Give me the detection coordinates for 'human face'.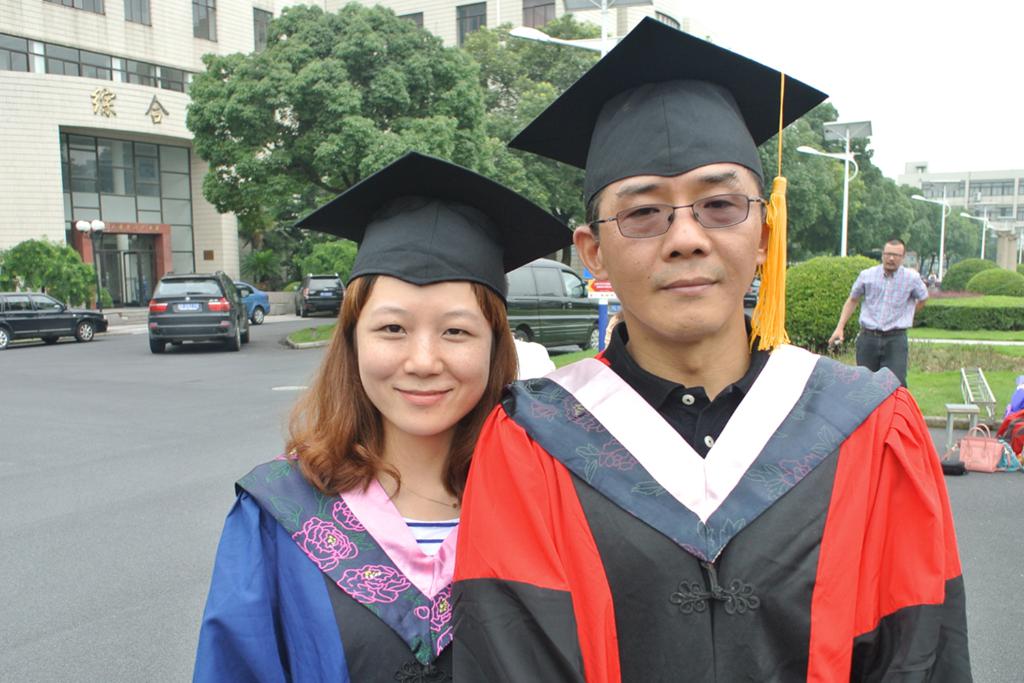
354 276 490 441.
